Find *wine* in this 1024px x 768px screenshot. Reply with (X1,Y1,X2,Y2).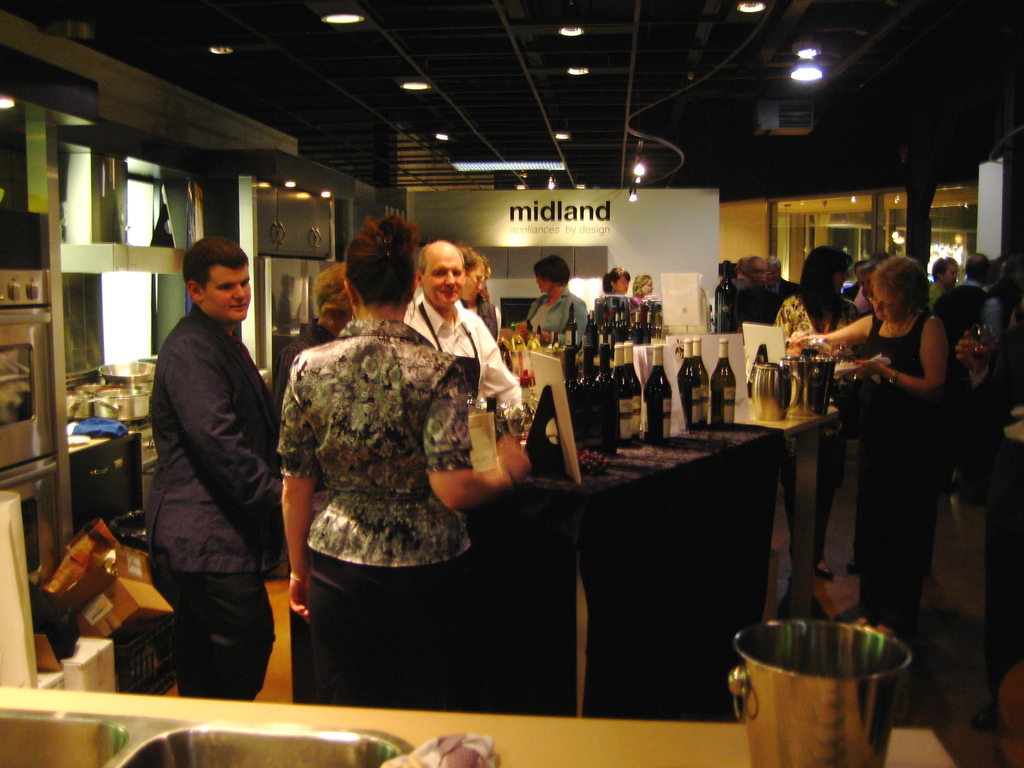
(692,338,710,427).
